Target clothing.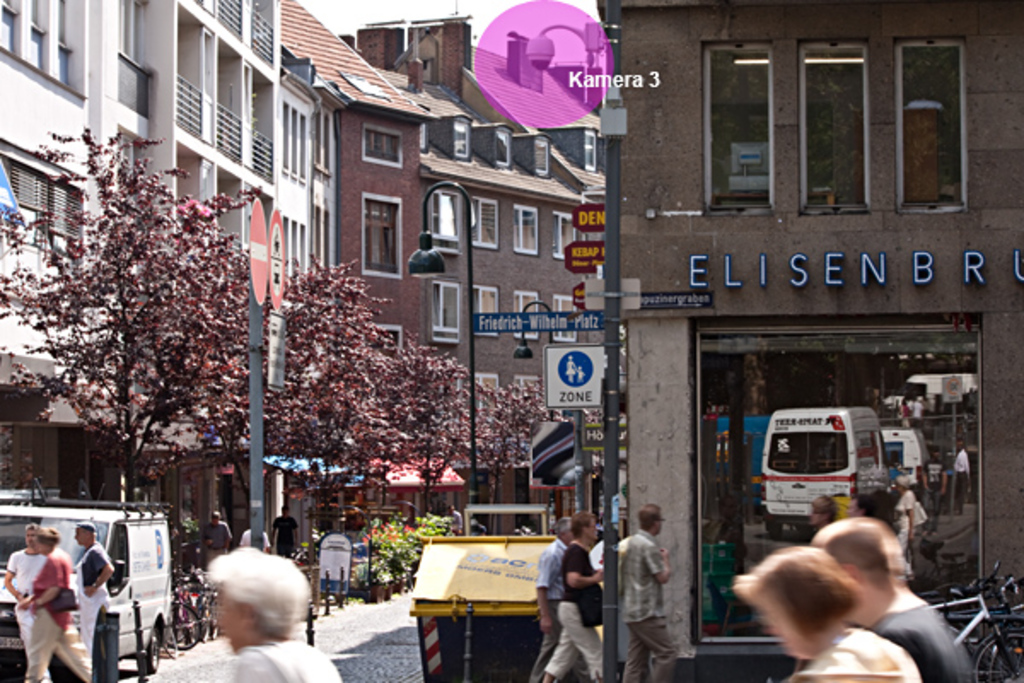
Target region: pyautogui.locateOnScreen(548, 545, 611, 681).
